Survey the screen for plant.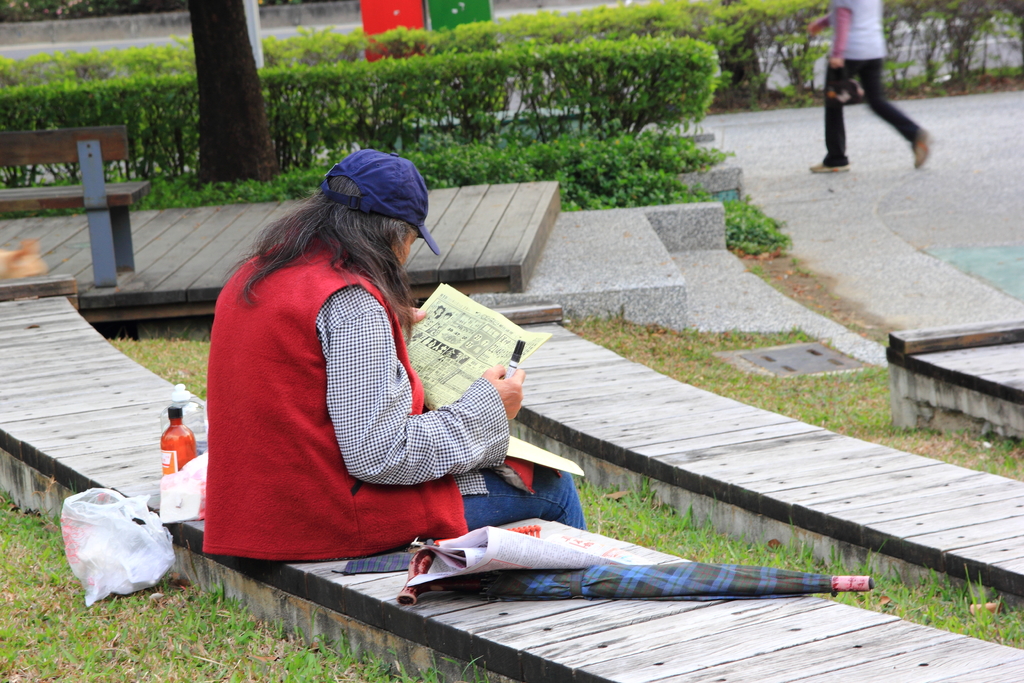
Survey found: l=556, t=176, r=808, b=262.
